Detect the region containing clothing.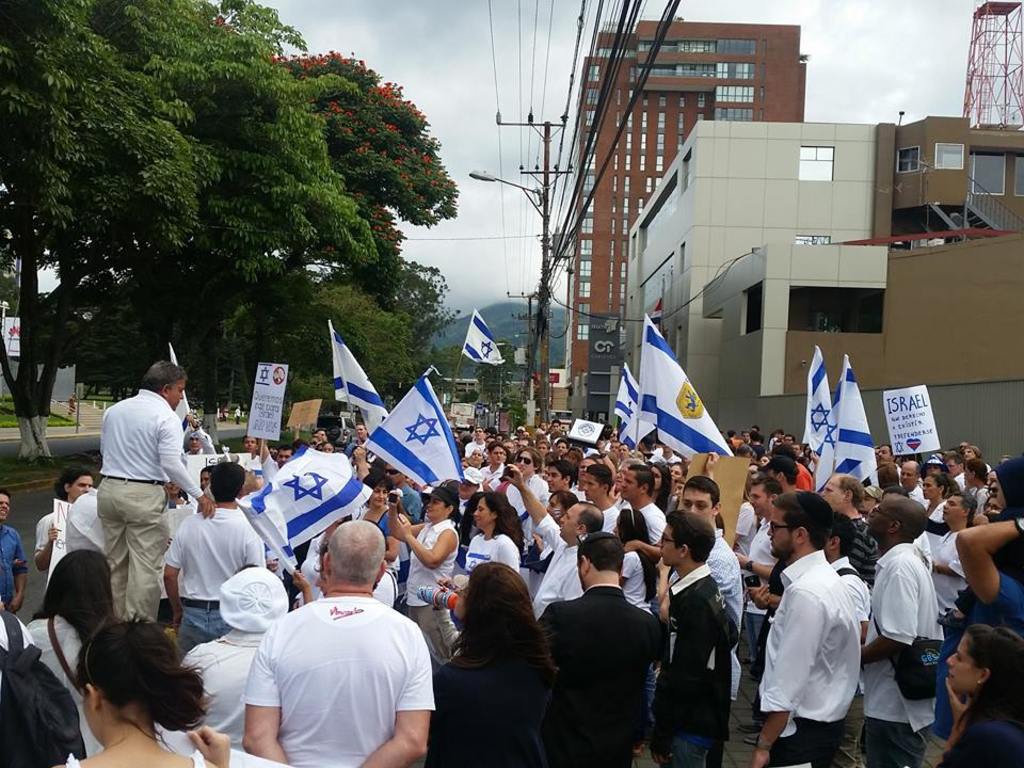
left=97, top=375, right=203, bottom=622.
